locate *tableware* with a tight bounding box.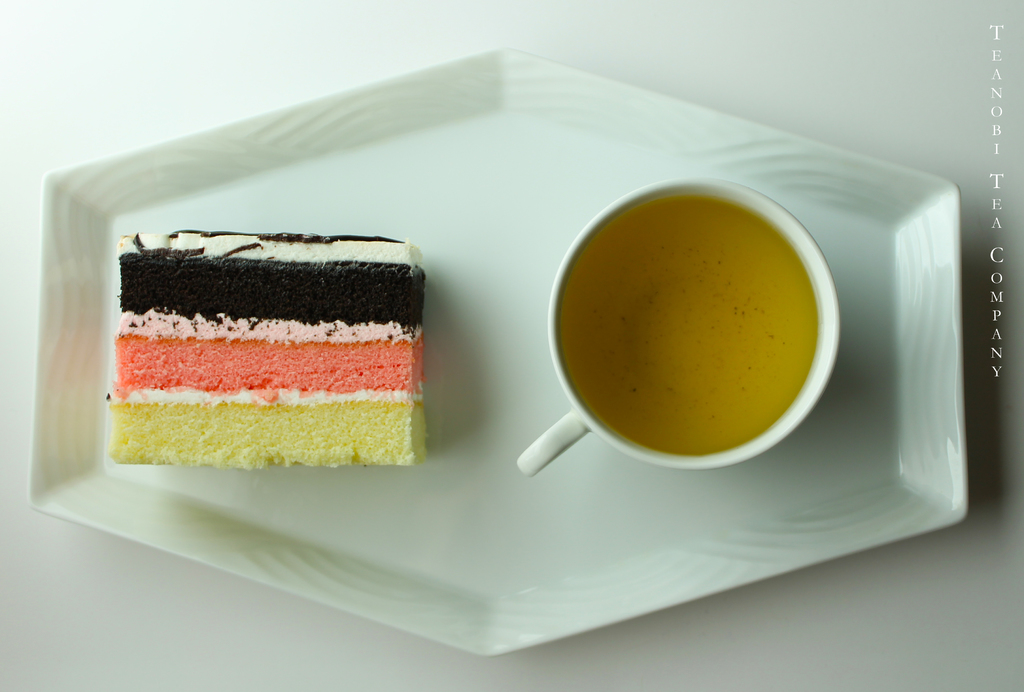
box=[518, 175, 843, 484].
